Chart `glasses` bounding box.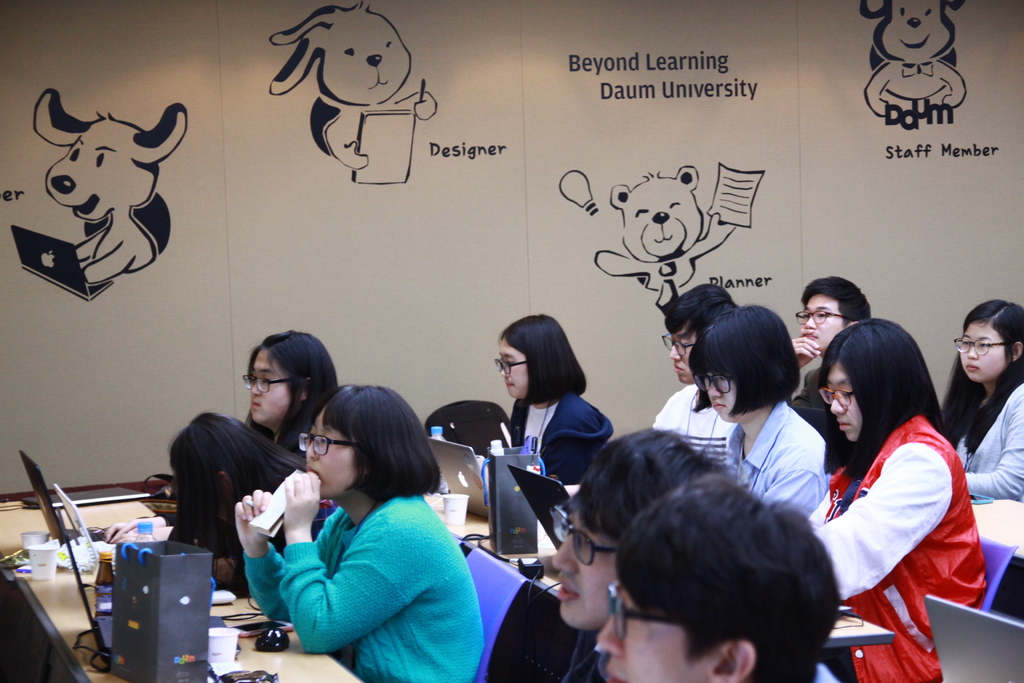
Charted: {"x1": 561, "y1": 520, "x2": 620, "y2": 566}.
